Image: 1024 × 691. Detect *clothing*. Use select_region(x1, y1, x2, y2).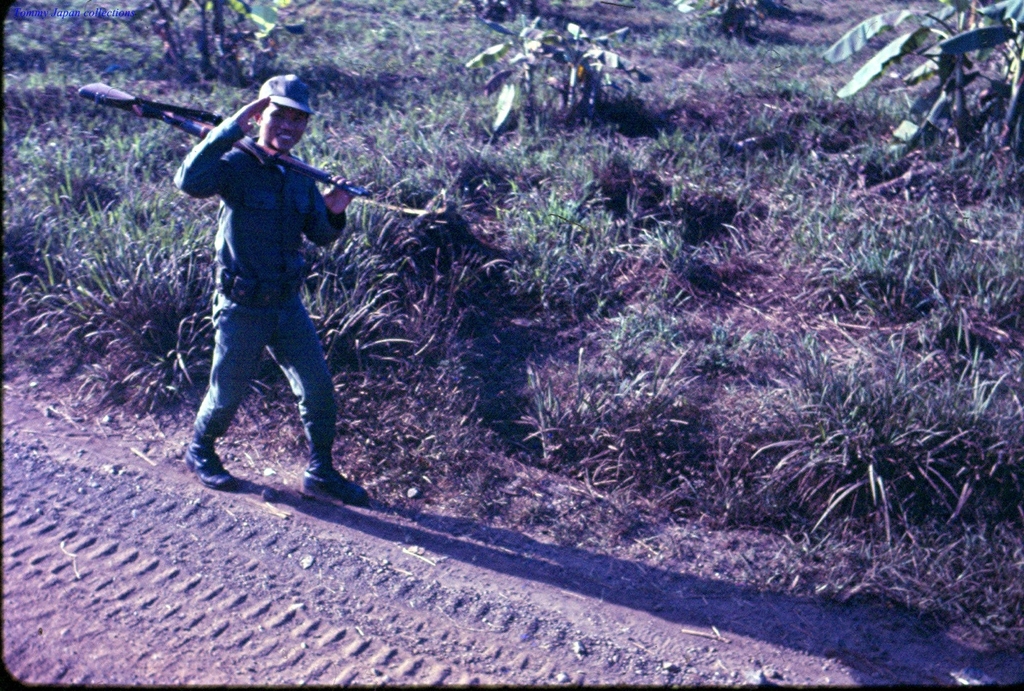
select_region(177, 91, 360, 498).
